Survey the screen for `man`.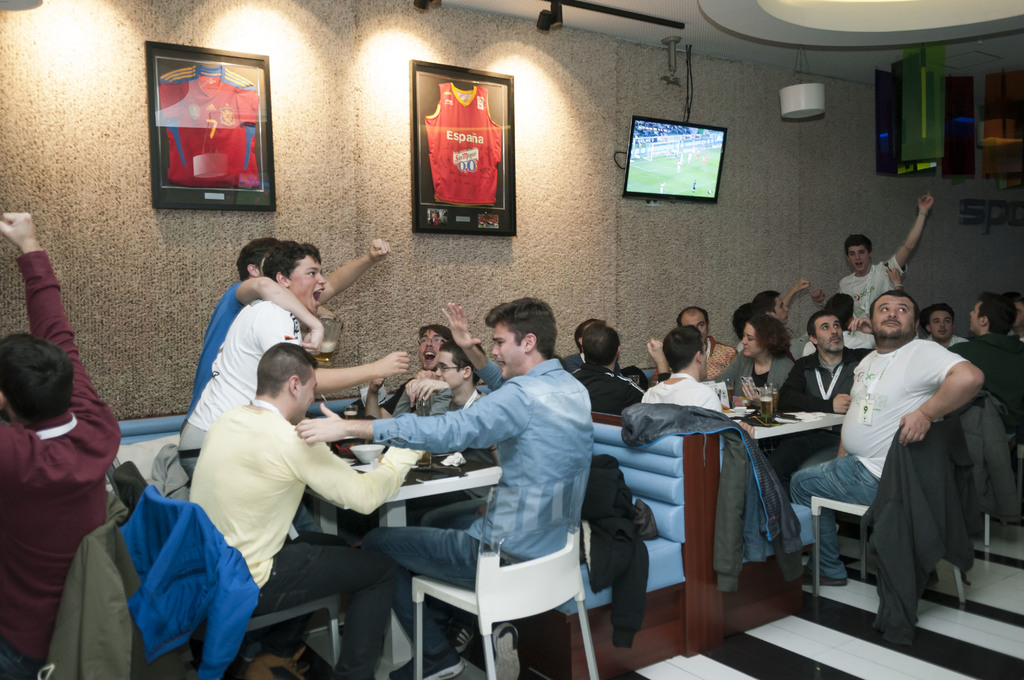
Survey found: (650, 306, 737, 380).
